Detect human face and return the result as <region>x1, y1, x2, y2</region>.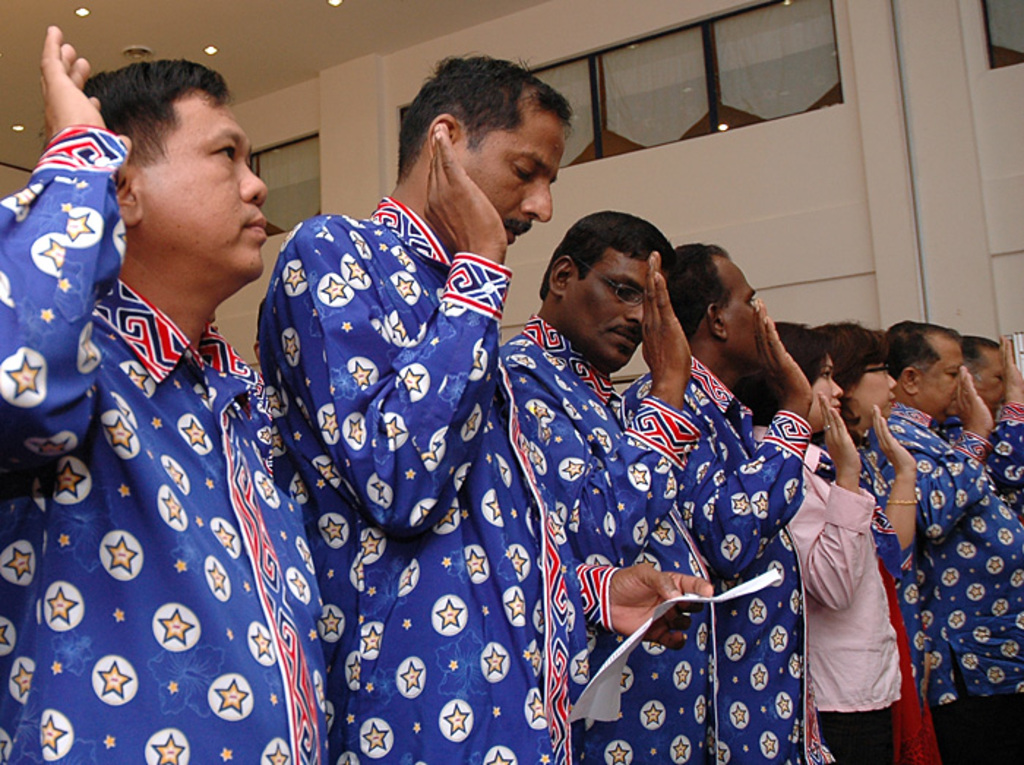
<region>854, 357, 900, 415</region>.
